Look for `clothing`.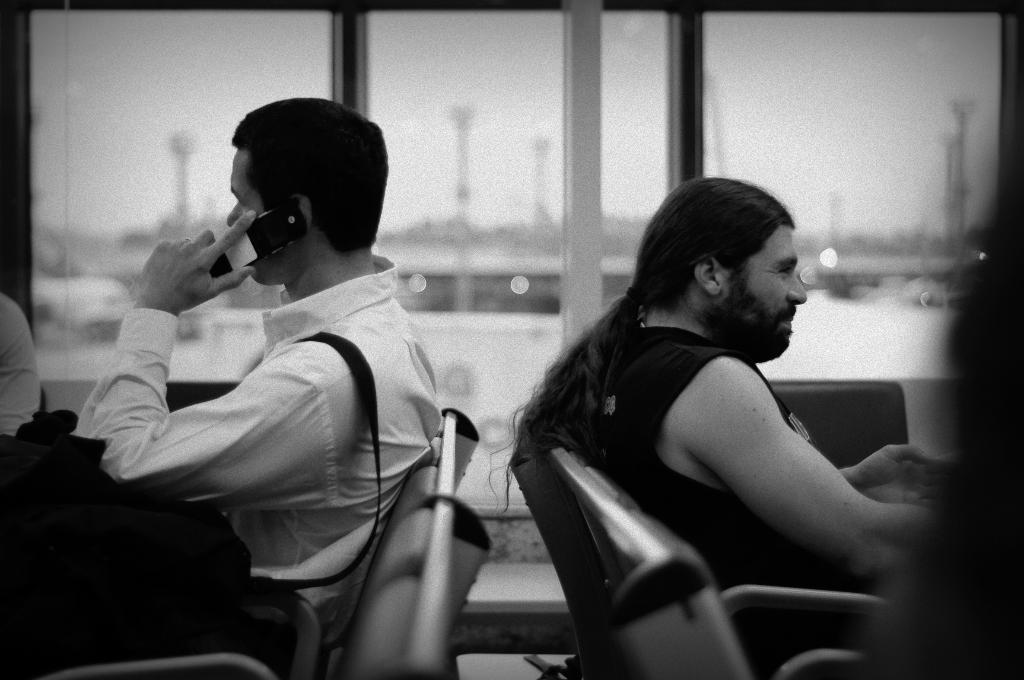
Found: [x1=0, y1=301, x2=49, y2=464].
